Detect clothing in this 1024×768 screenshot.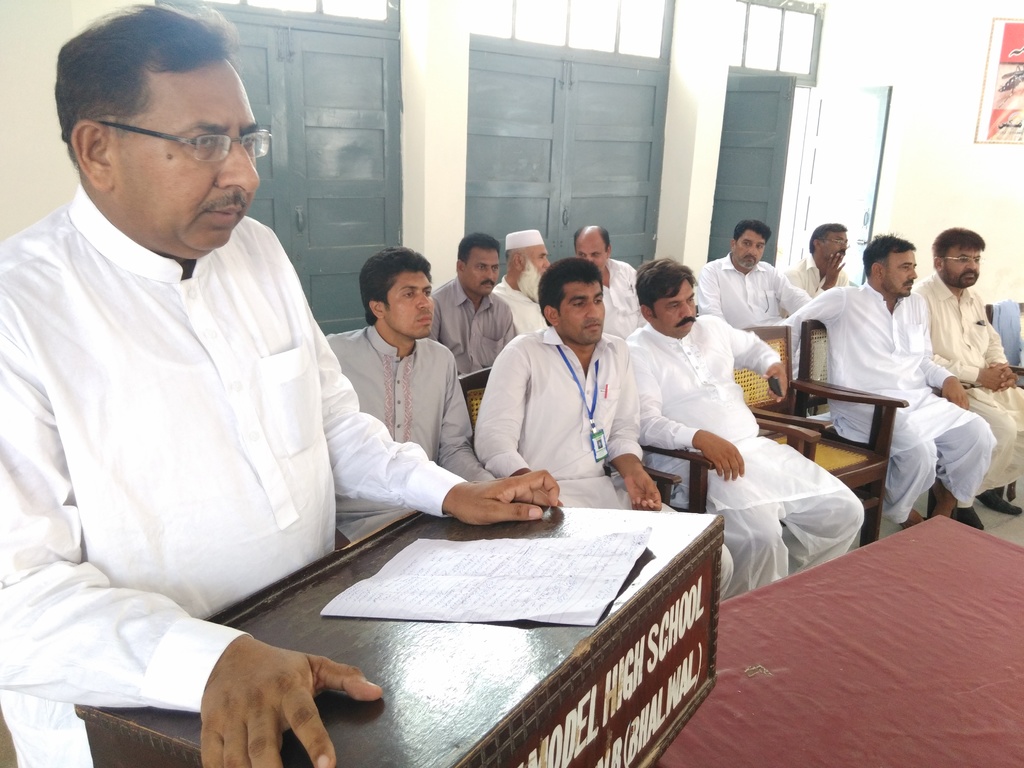
Detection: select_region(781, 257, 854, 300).
